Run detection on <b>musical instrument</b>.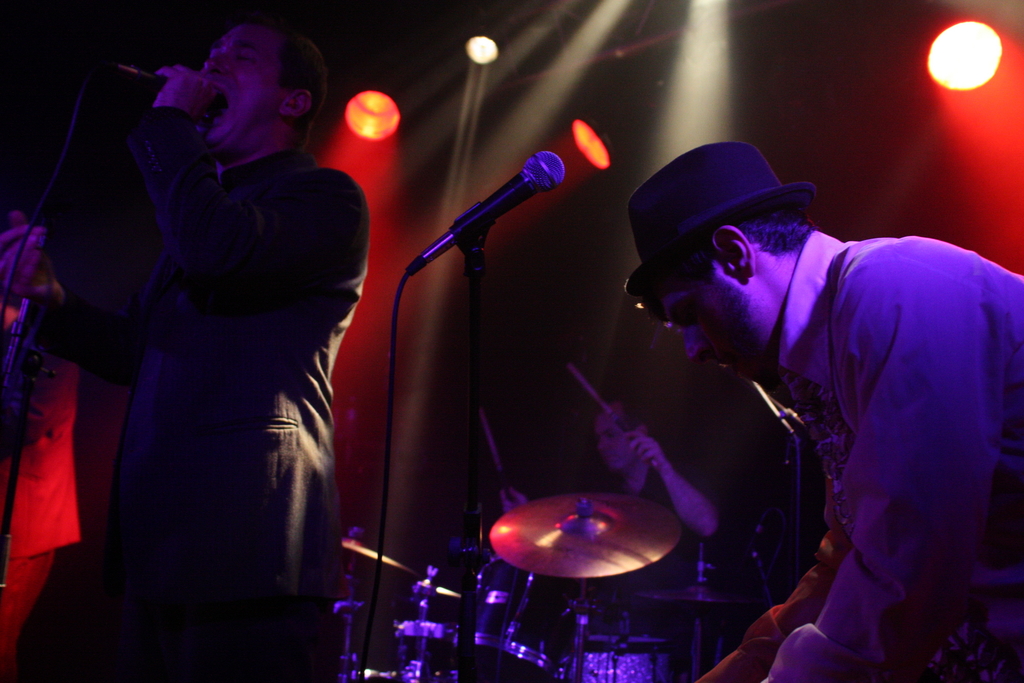
Result: (left=381, top=562, right=470, bottom=682).
